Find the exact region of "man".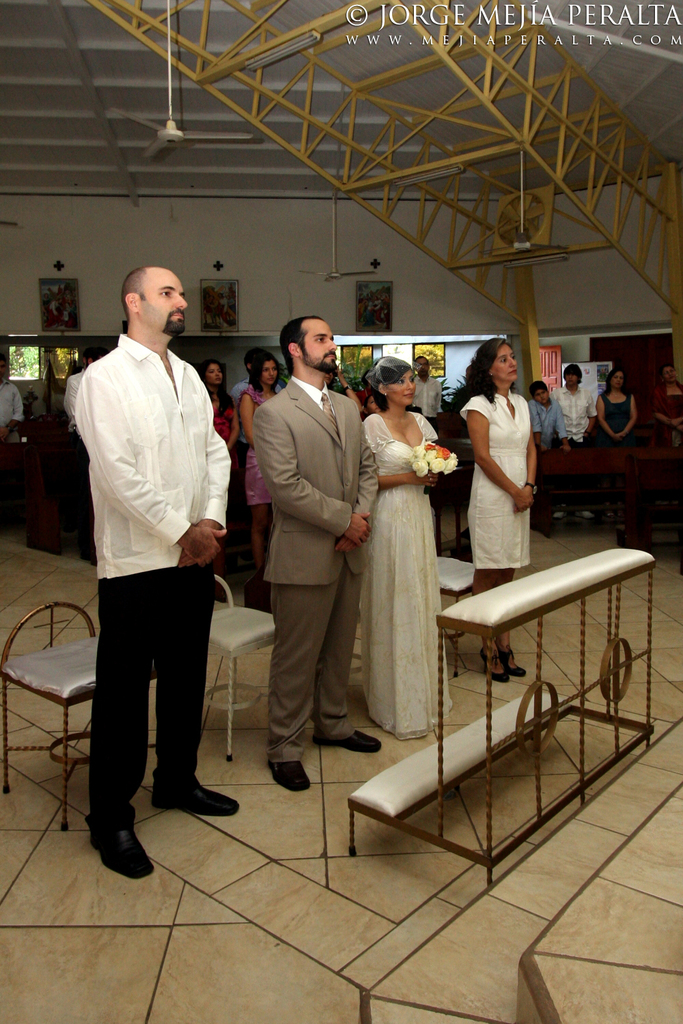
Exact region: [left=551, top=358, right=604, bottom=517].
